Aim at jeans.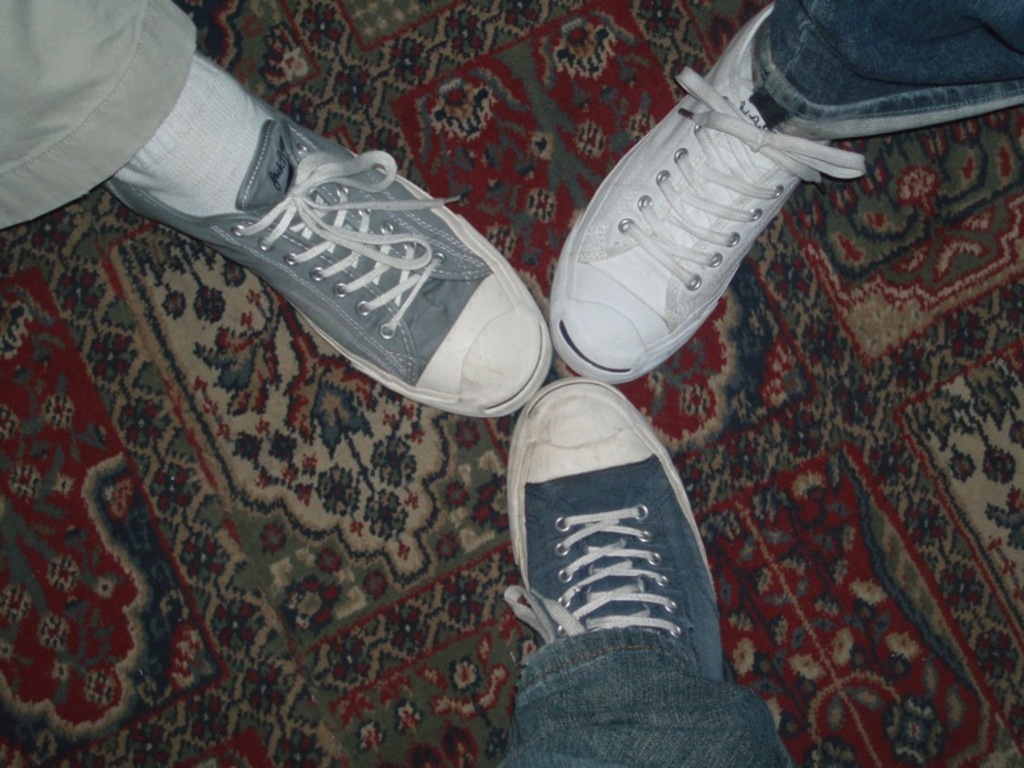
Aimed at rect(495, 602, 786, 765).
